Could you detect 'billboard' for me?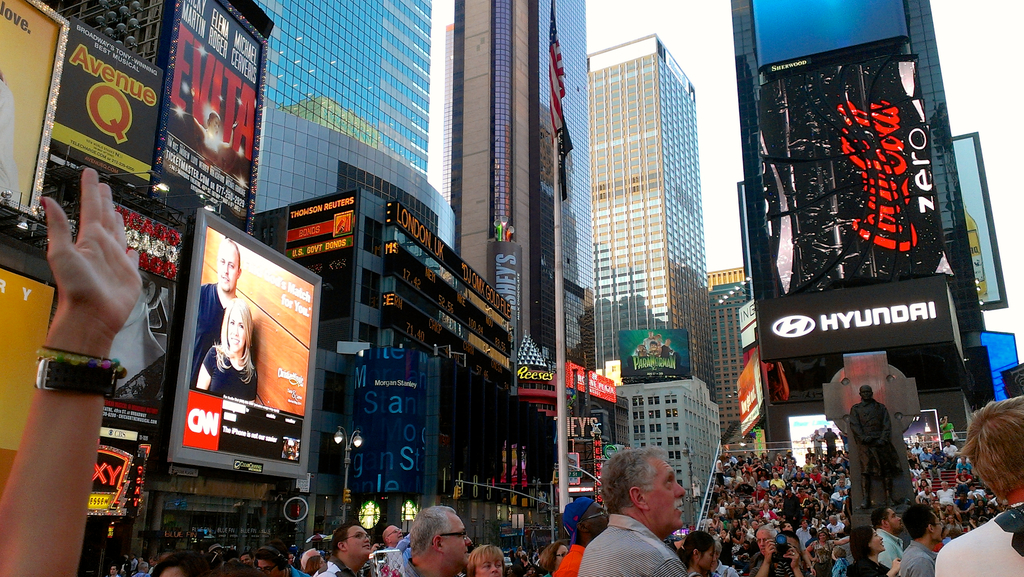
Detection result: <bbox>736, 303, 755, 353</bbox>.
